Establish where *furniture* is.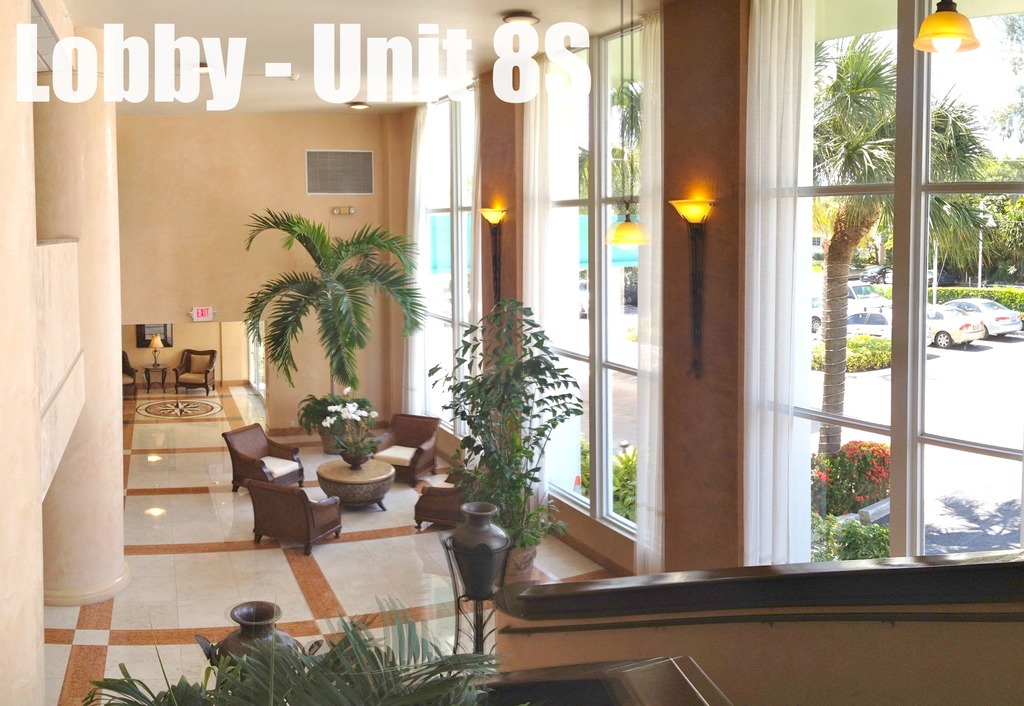
Established at 317/455/394/511.
